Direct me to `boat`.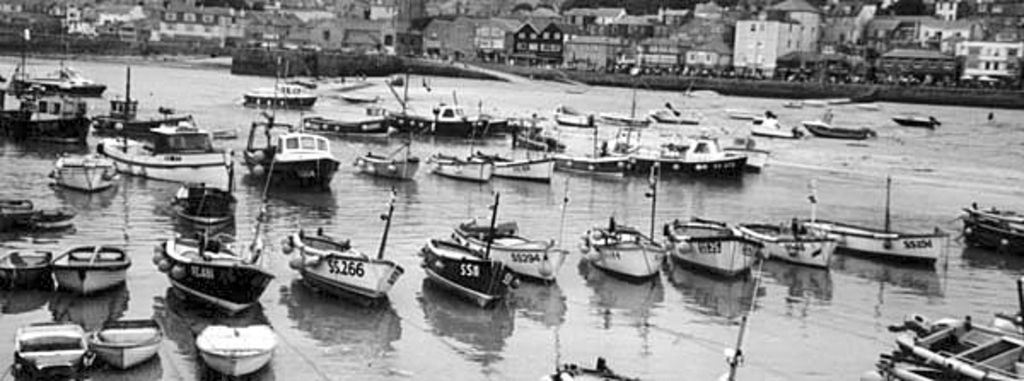
Direction: [left=748, top=116, right=807, bottom=144].
